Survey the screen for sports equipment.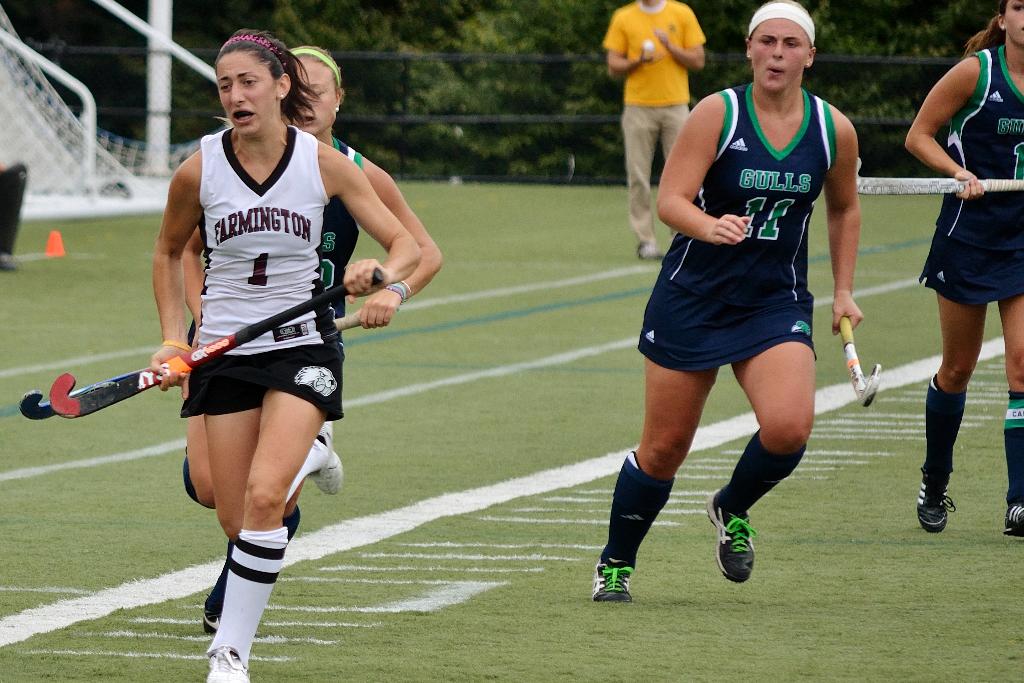
Survey found: select_region(705, 491, 760, 583).
